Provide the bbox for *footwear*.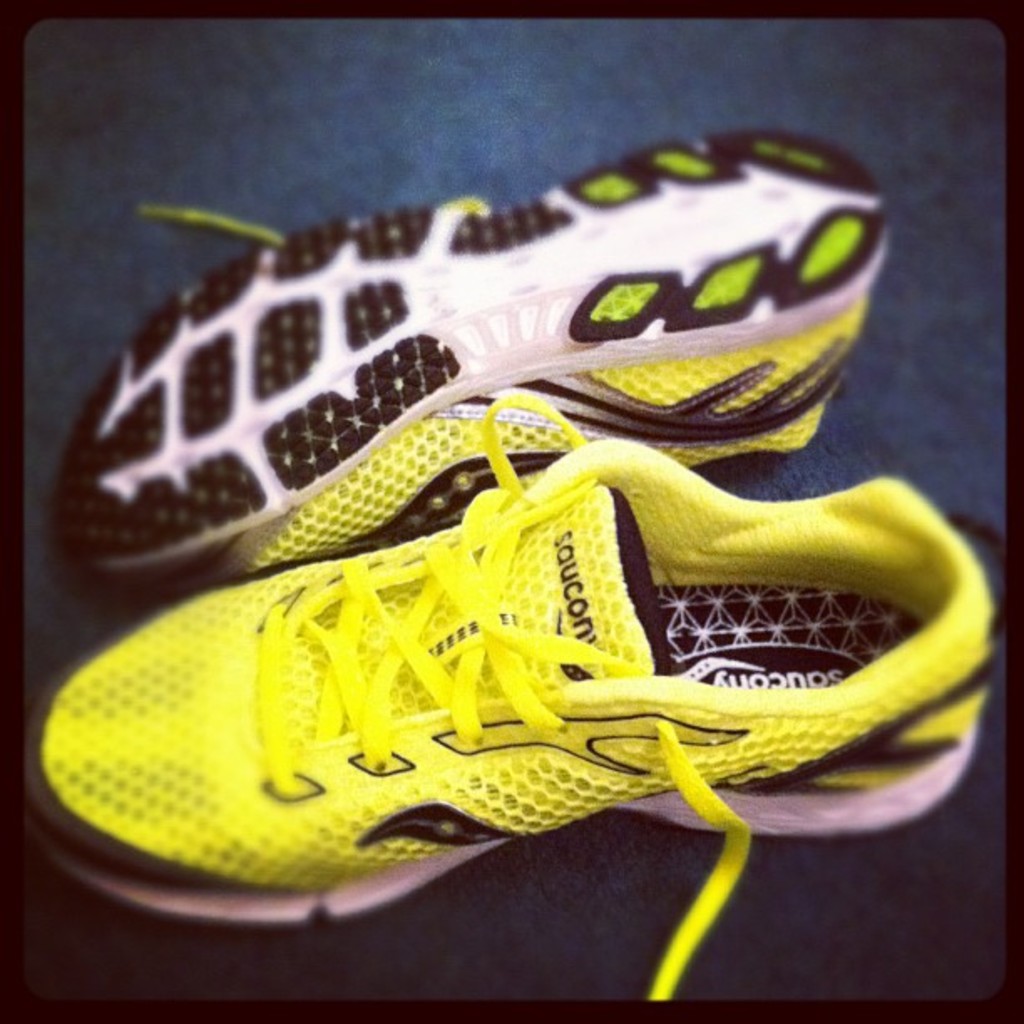
[x1=0, y1=387, x2=1021, y2=1016].
